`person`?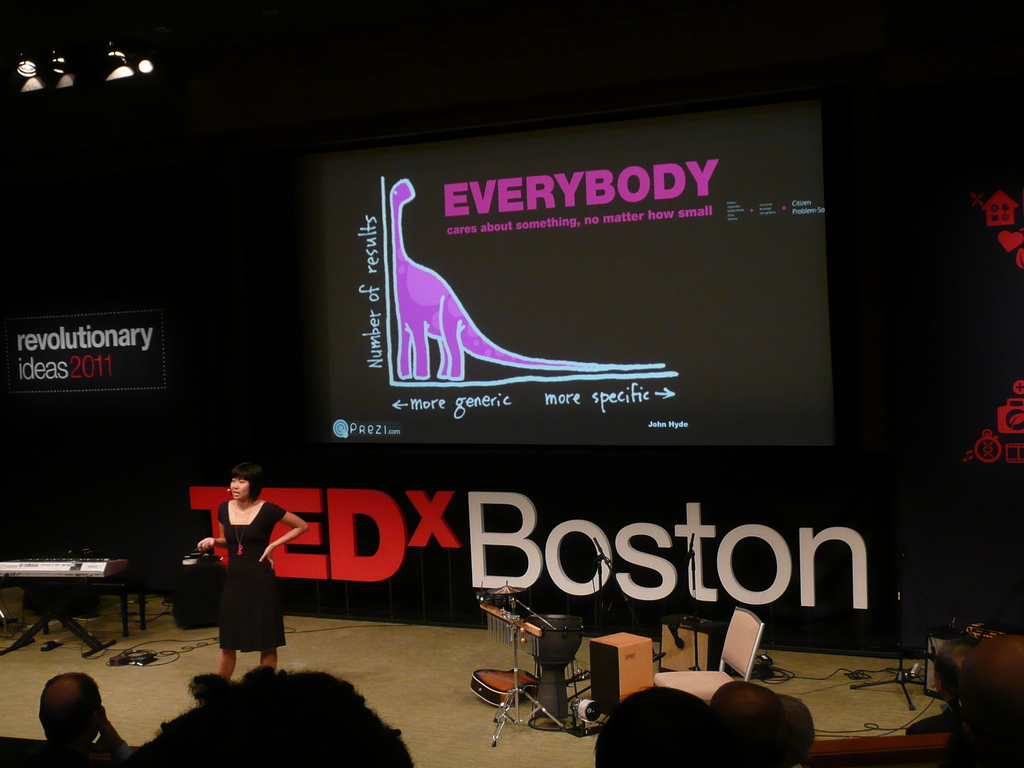
[left=200, top=463, right=312, bottom=676]
